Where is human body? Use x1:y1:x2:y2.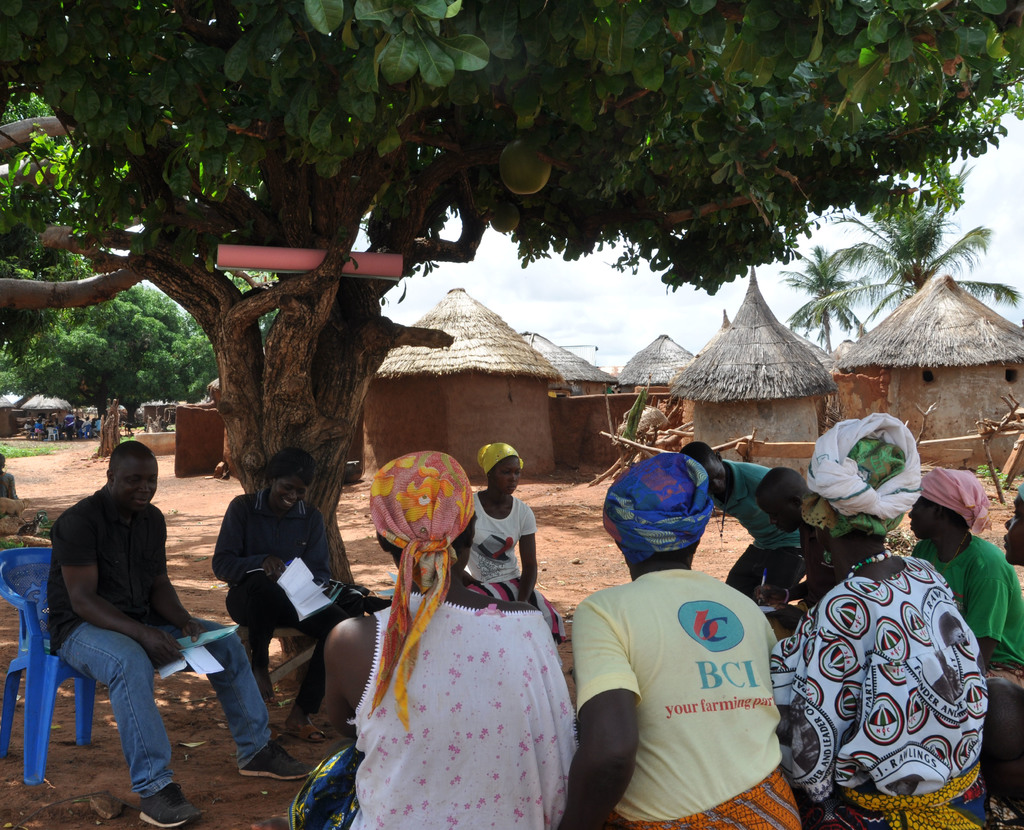
316:453:573:829.
